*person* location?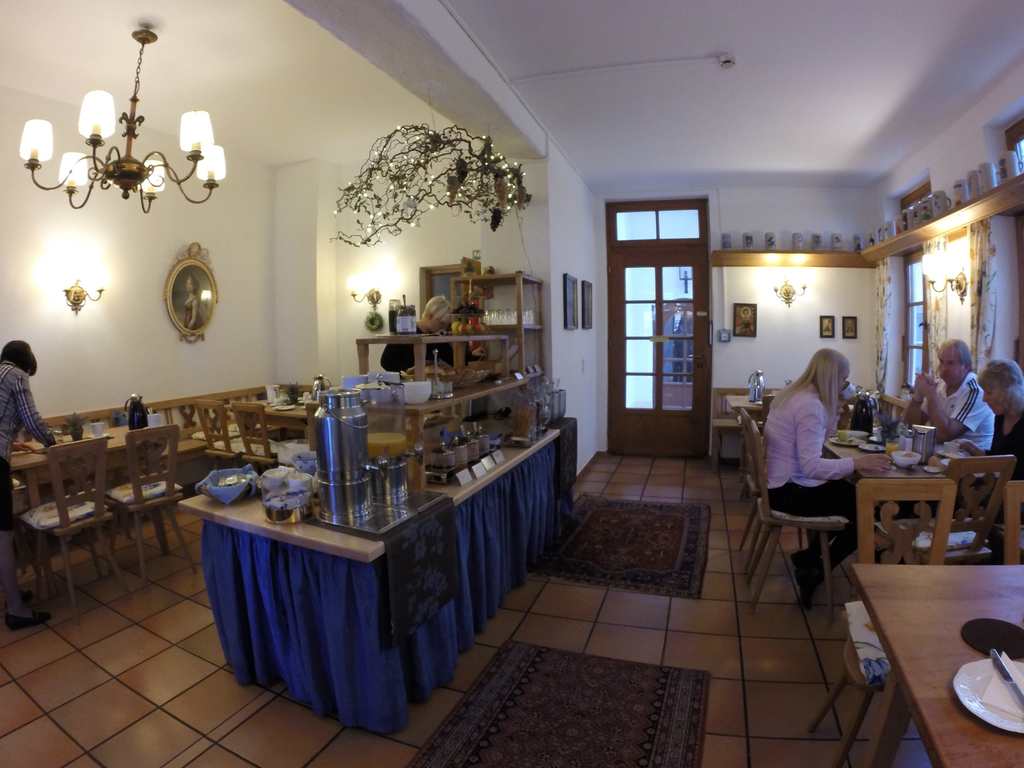
Rect(906, 360, 1023, 515)
